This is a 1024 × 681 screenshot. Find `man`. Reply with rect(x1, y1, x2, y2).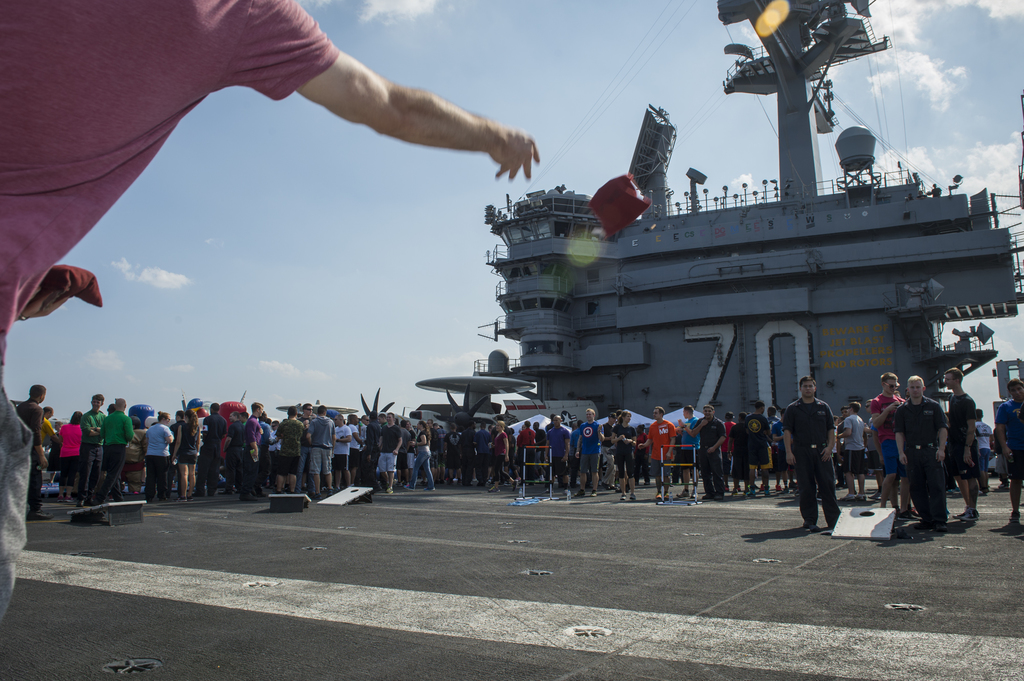
rect(575, 409, 607, 497).
